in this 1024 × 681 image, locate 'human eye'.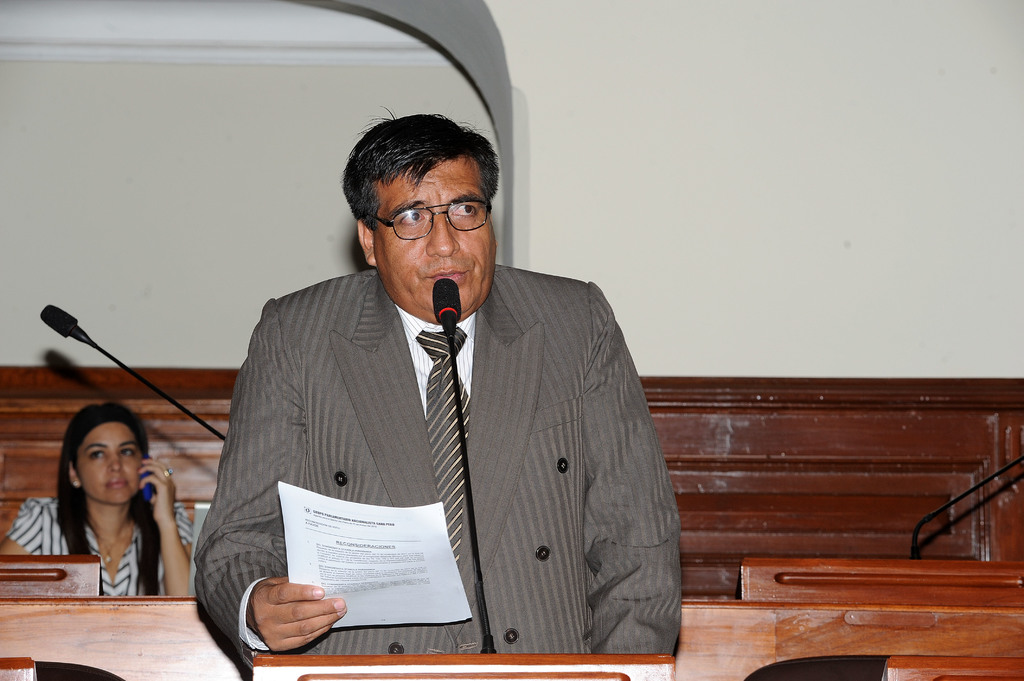
Bounding box: region(119, 447, 139, 461).
